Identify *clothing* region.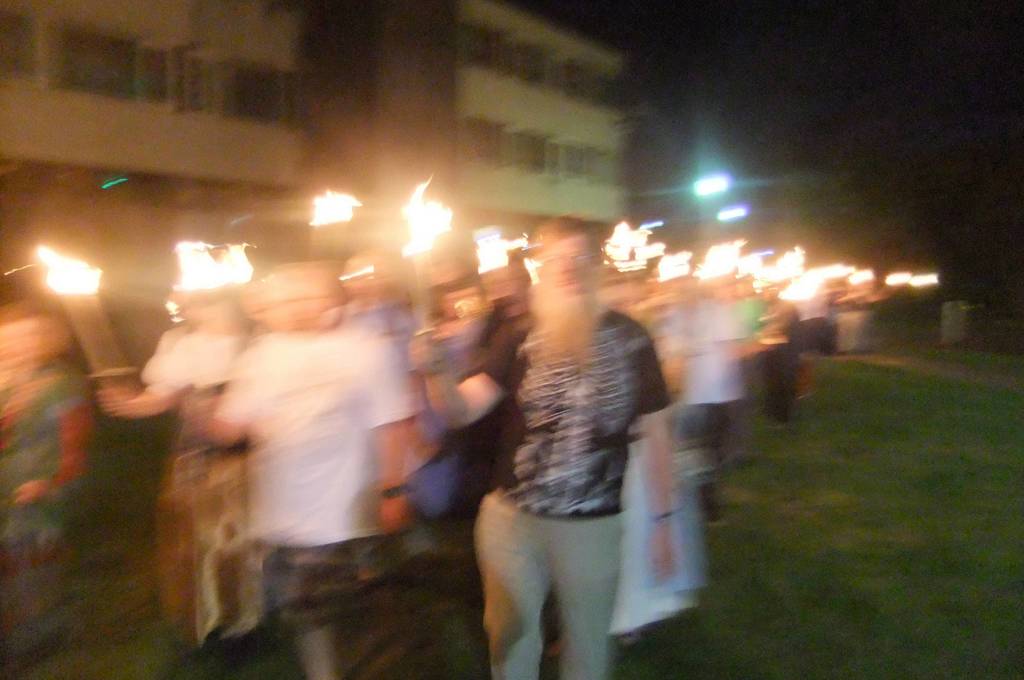
Region: left=215, top=319, right=425, bottom=643.
